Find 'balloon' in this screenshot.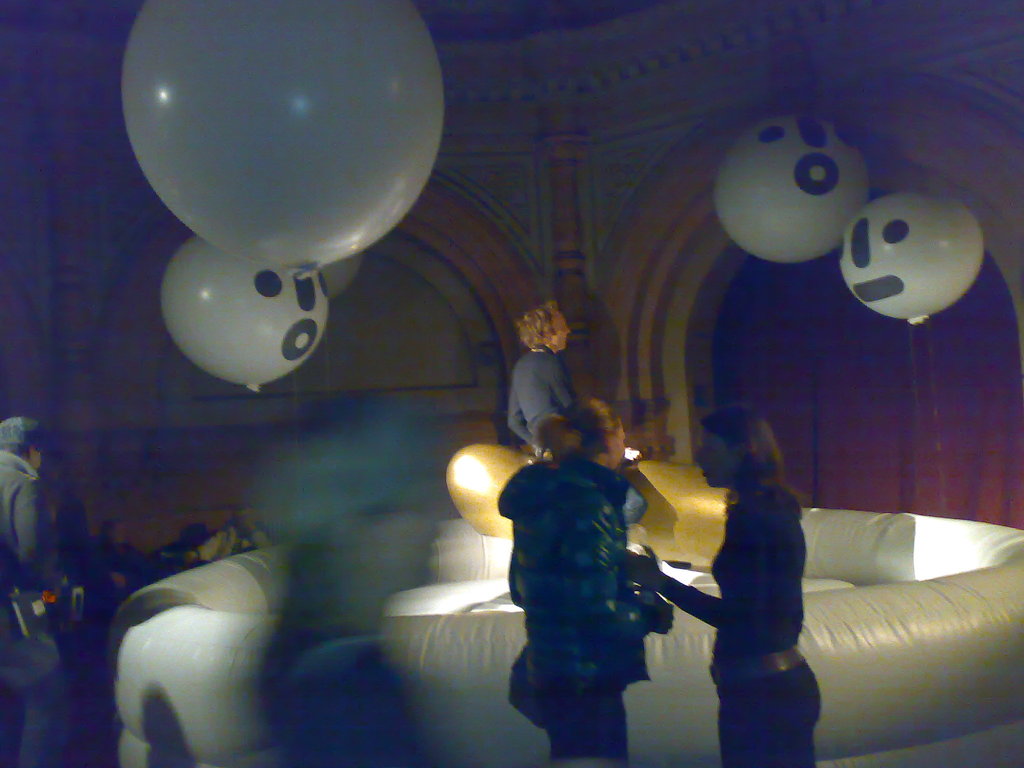
The bounding box for 'balloon' is 121 0 448 269.
